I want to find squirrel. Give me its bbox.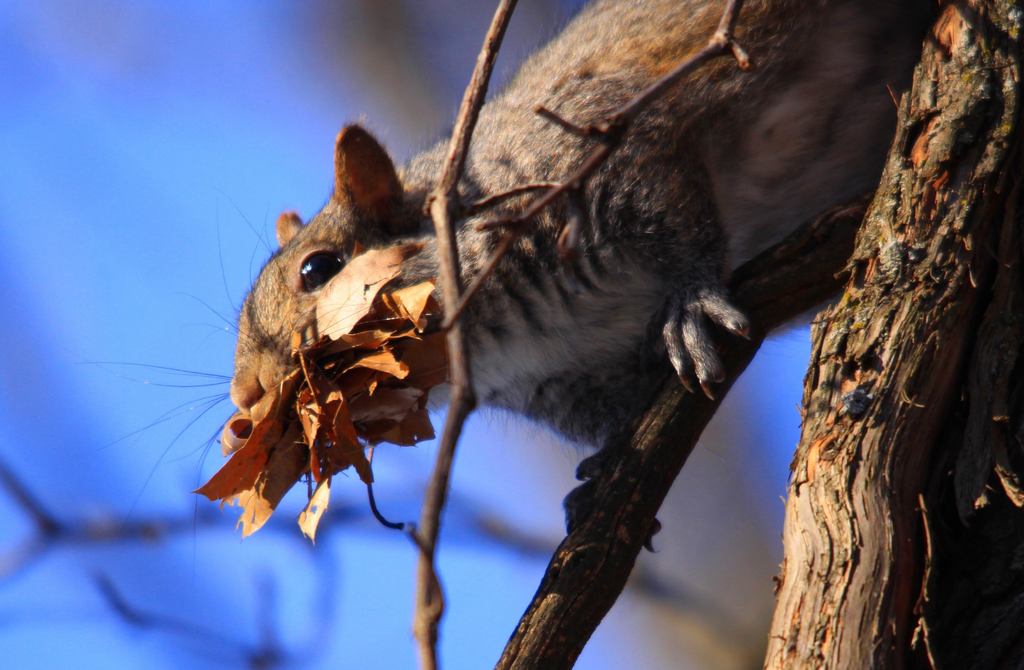
region(72, 0, 952, 555).
